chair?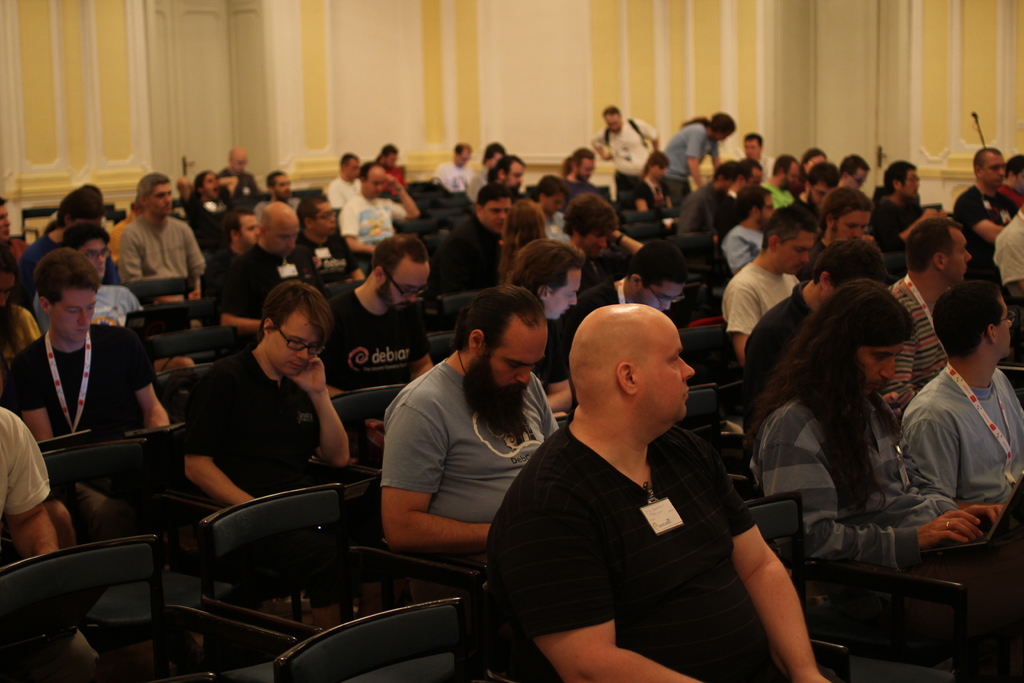
(424,234,444,259)
